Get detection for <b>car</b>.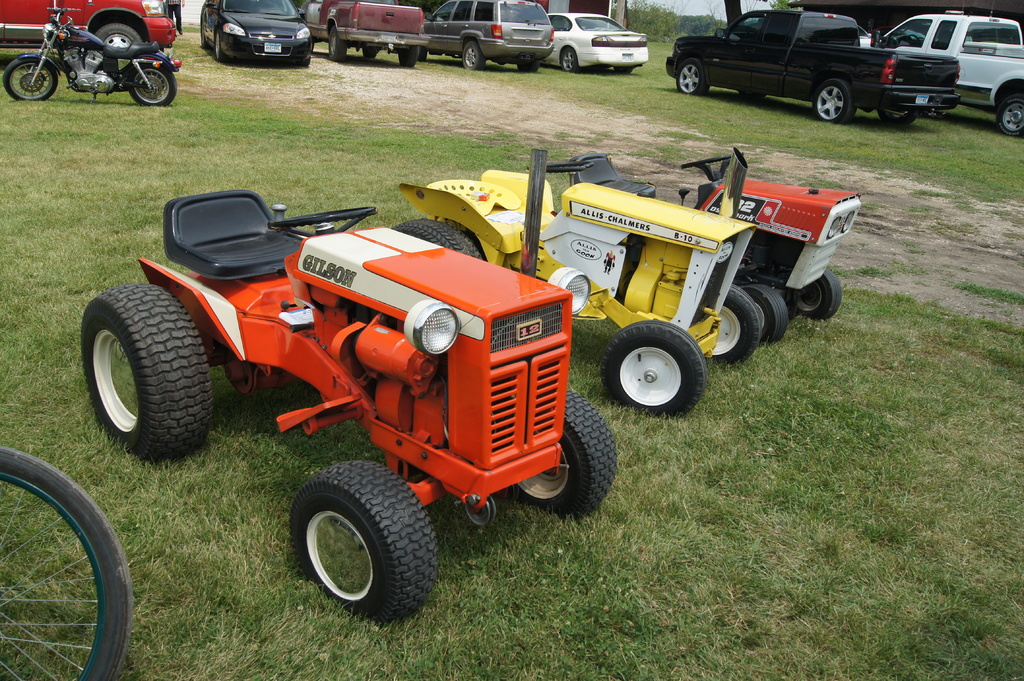
Detection: x1=195 y1=0 x2=310 y2=55.
